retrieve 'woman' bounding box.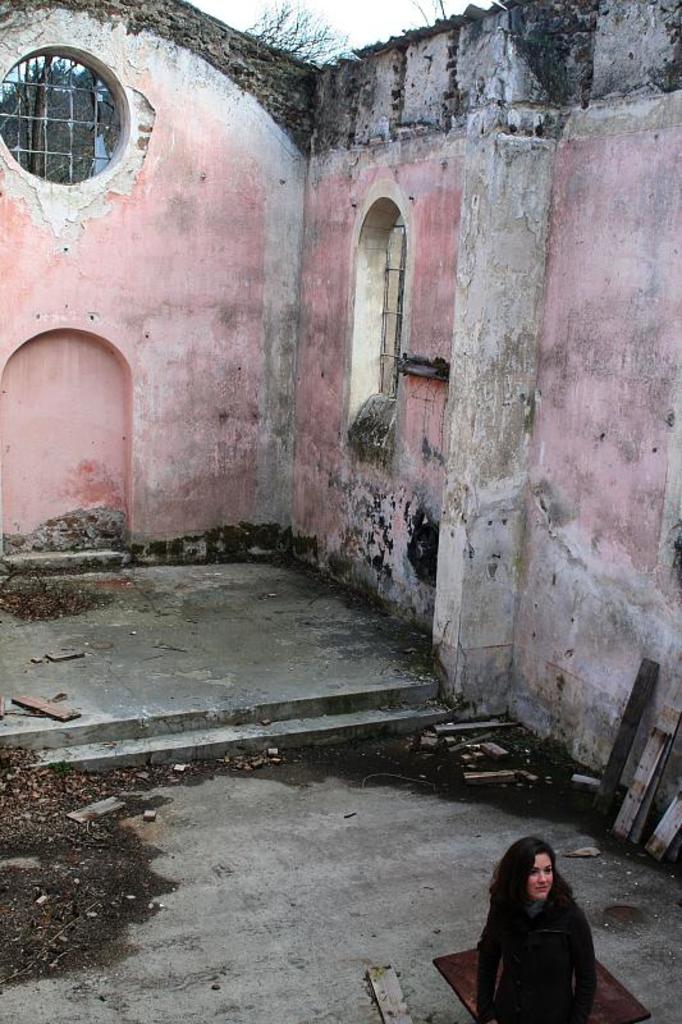
Bounding box: 450, 844, 615, 1021.
